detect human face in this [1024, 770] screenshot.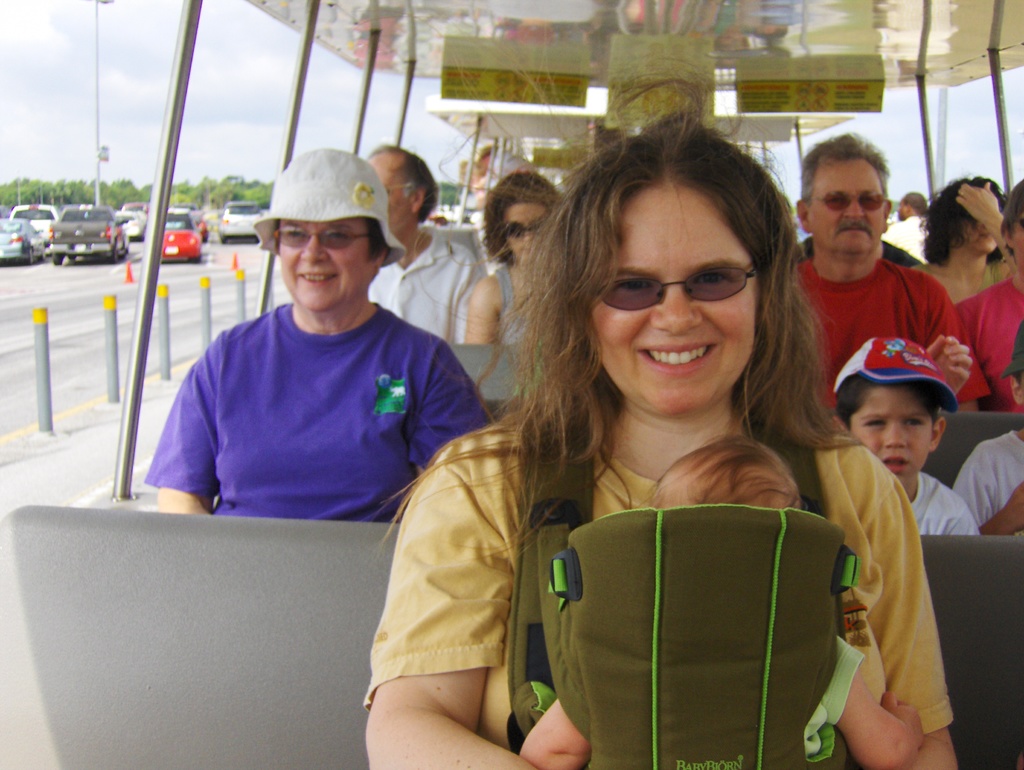
Detection: left=849, top=385, right=933, bottom=483.
